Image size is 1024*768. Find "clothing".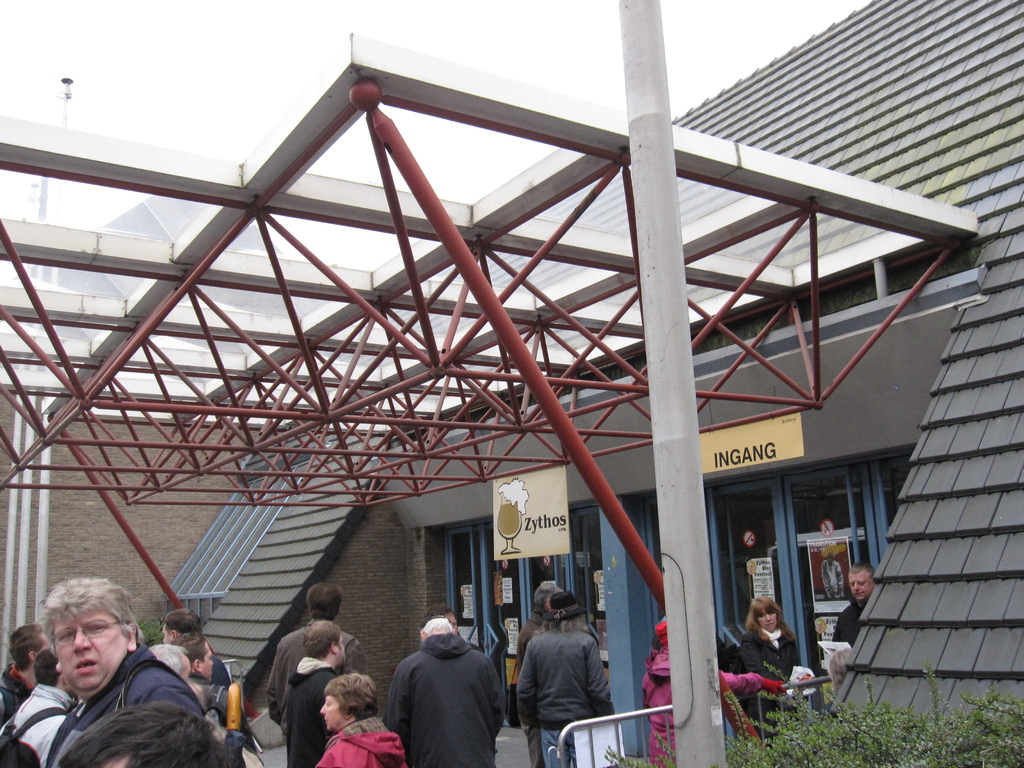
<bbox>515, 612, 608, 728</bbox>.
